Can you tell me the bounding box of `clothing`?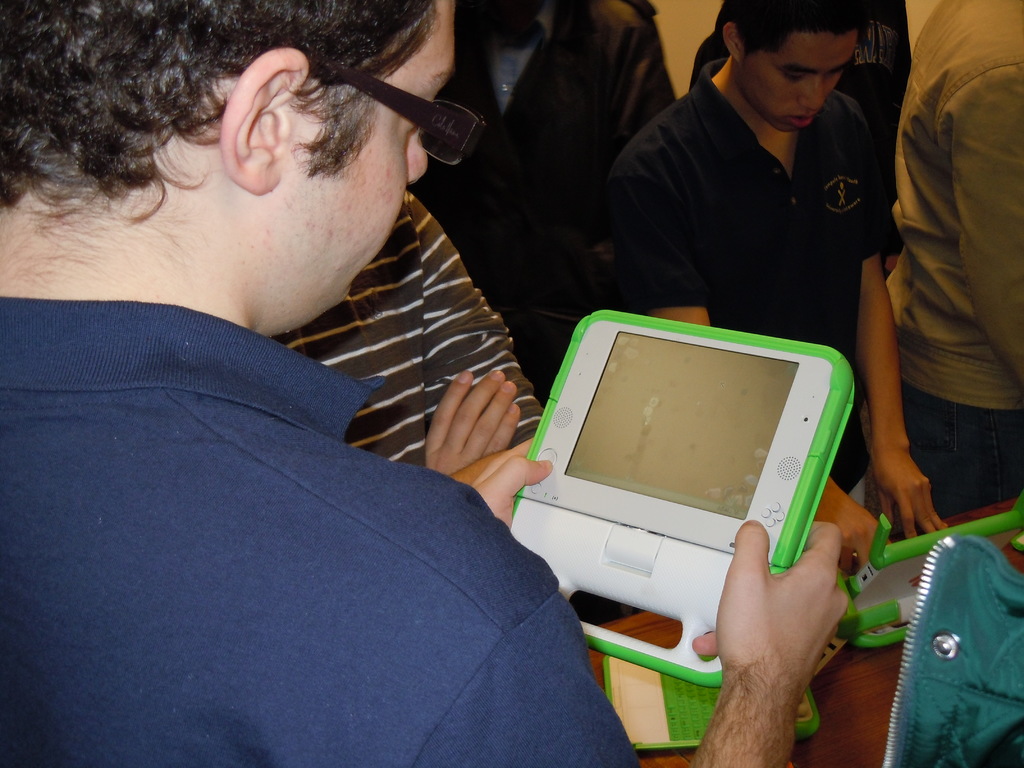
<box>255,196,548,466</box>.
